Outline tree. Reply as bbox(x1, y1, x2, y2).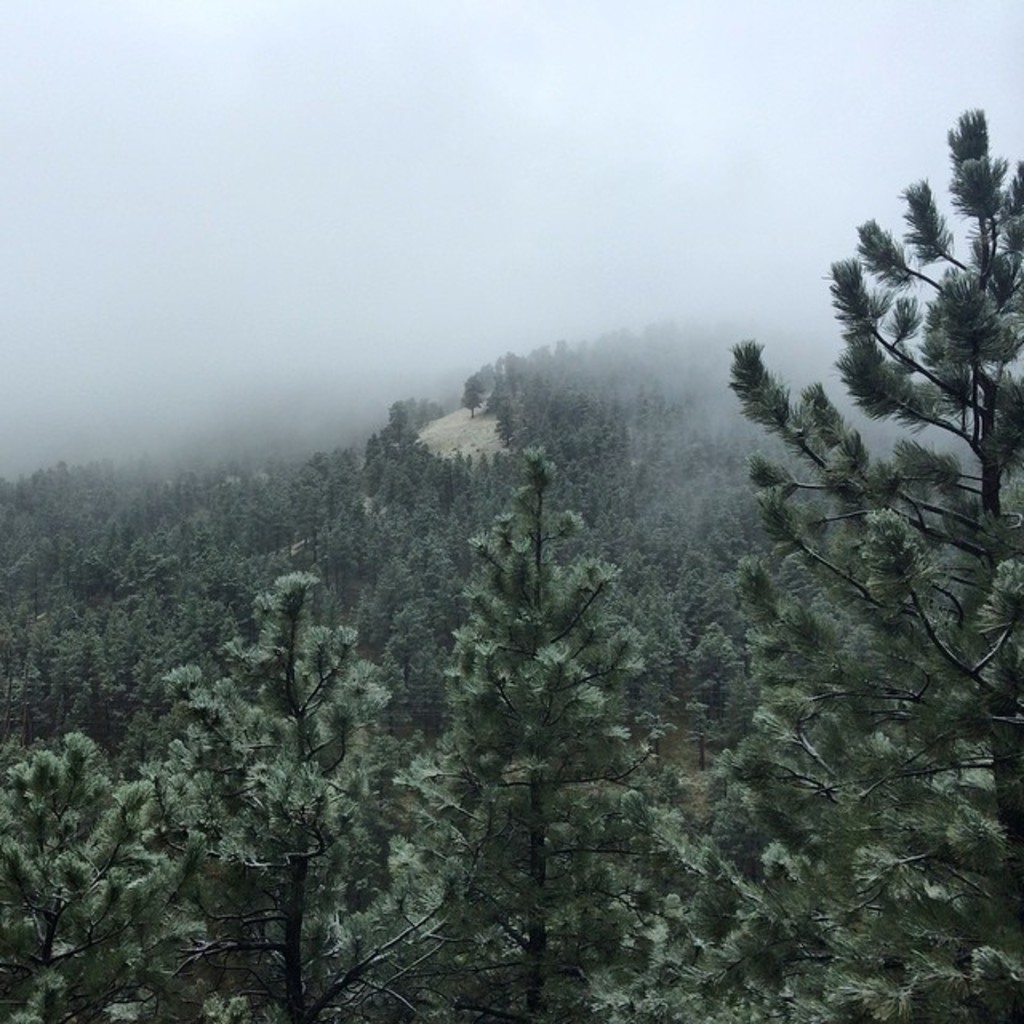
bbox(723, 99, 1022, 1022).
